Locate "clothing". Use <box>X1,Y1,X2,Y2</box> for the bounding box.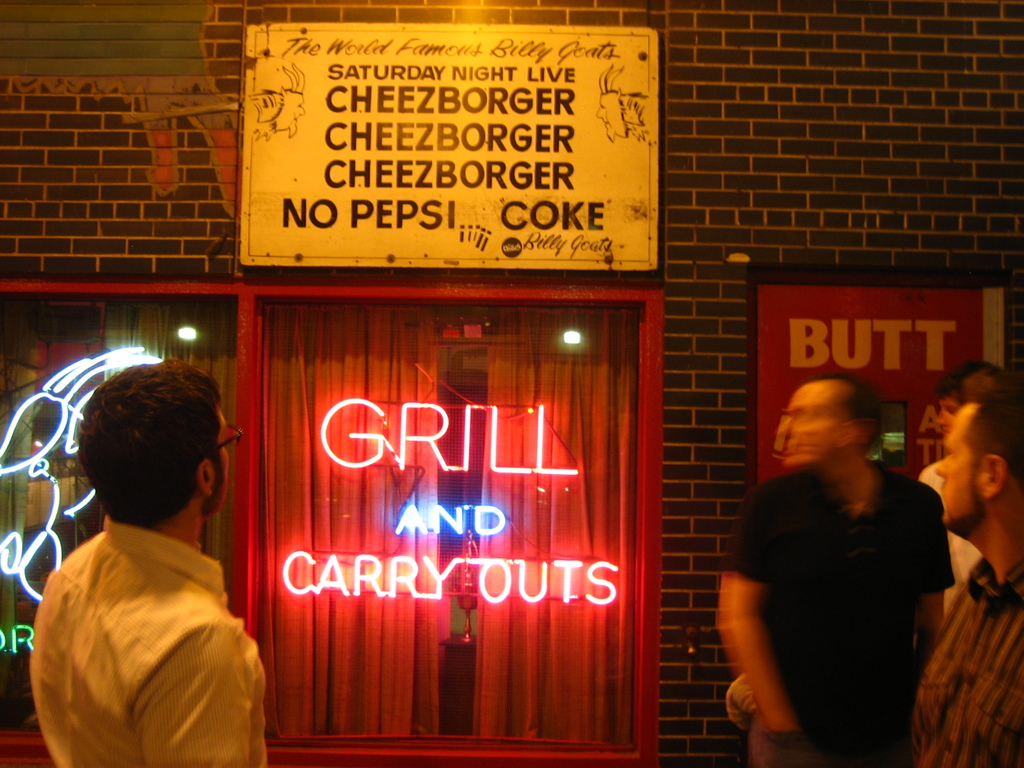
<box>896,560,1023,767</box>.
